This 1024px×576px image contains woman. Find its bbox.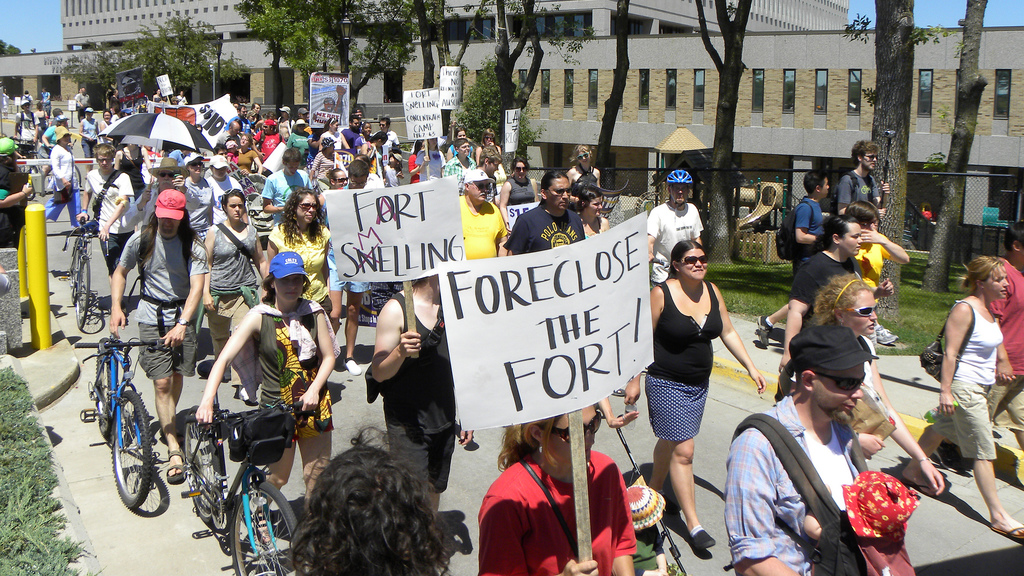
[497, 155, 539, 237].
